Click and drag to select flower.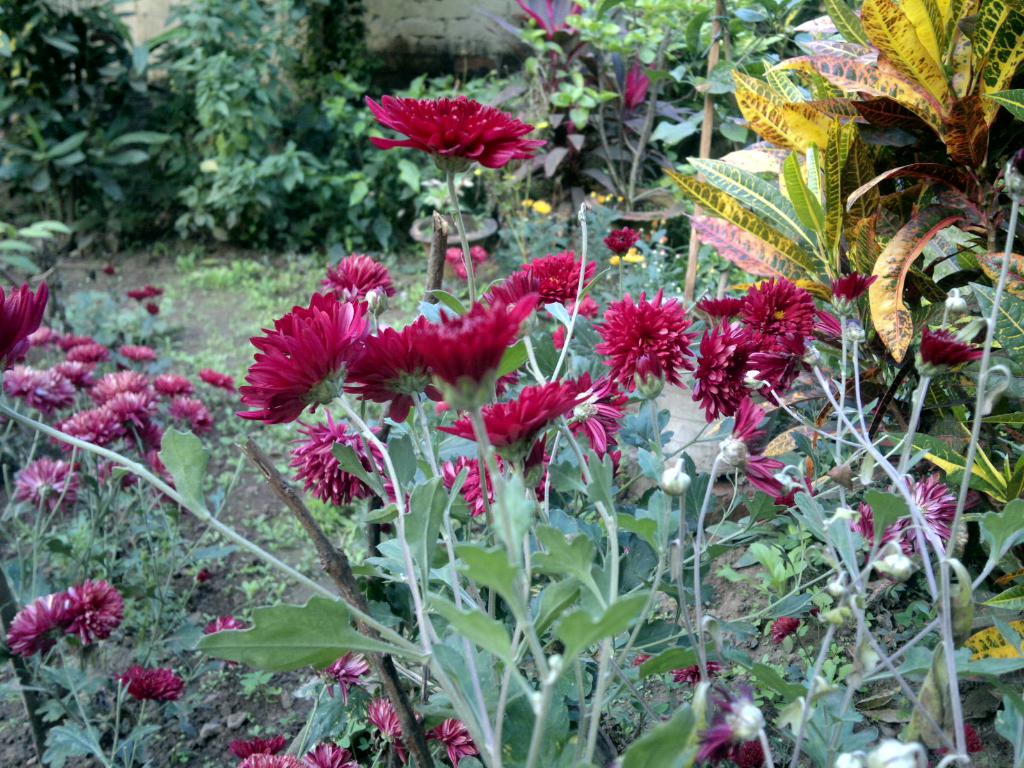
Selection: <region>112, 662, 188, 706</region>.
